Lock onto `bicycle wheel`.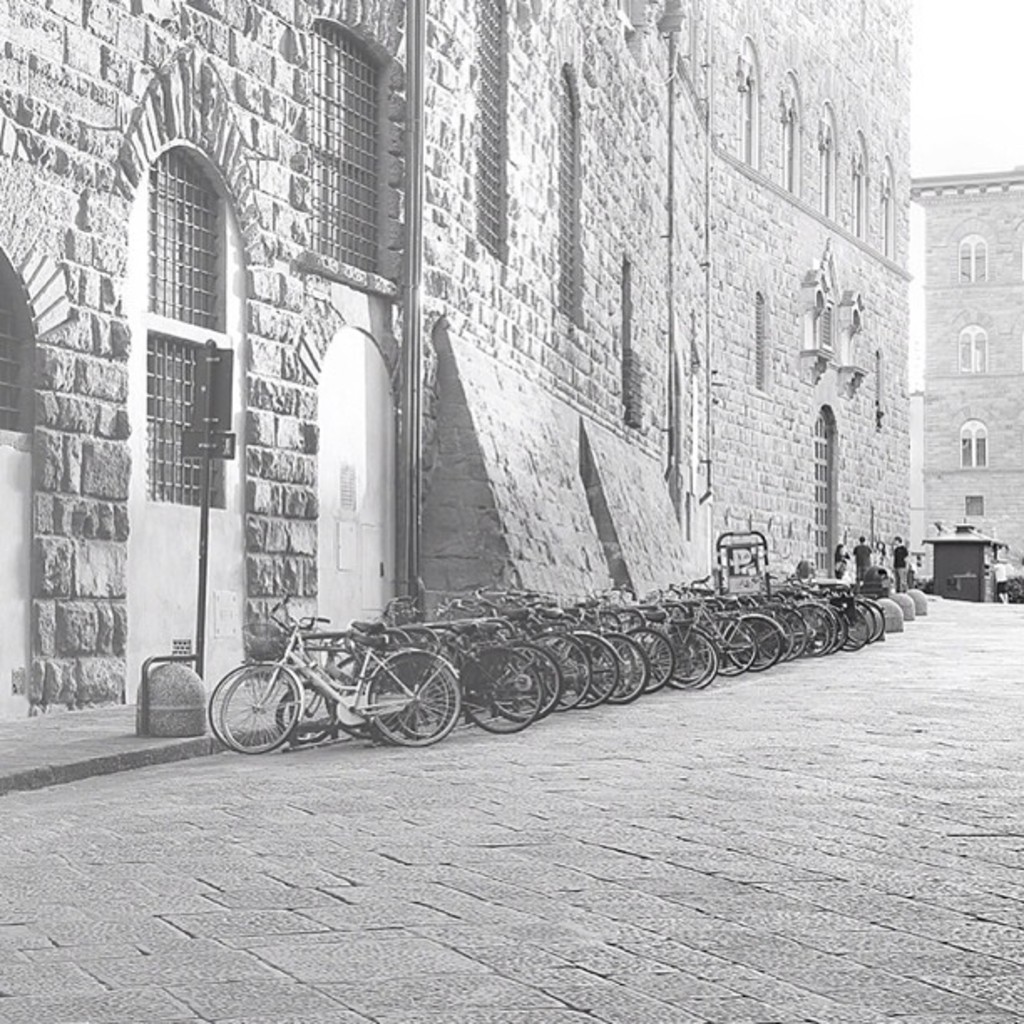
Locked: BBox(350, 651, 470, 755).
